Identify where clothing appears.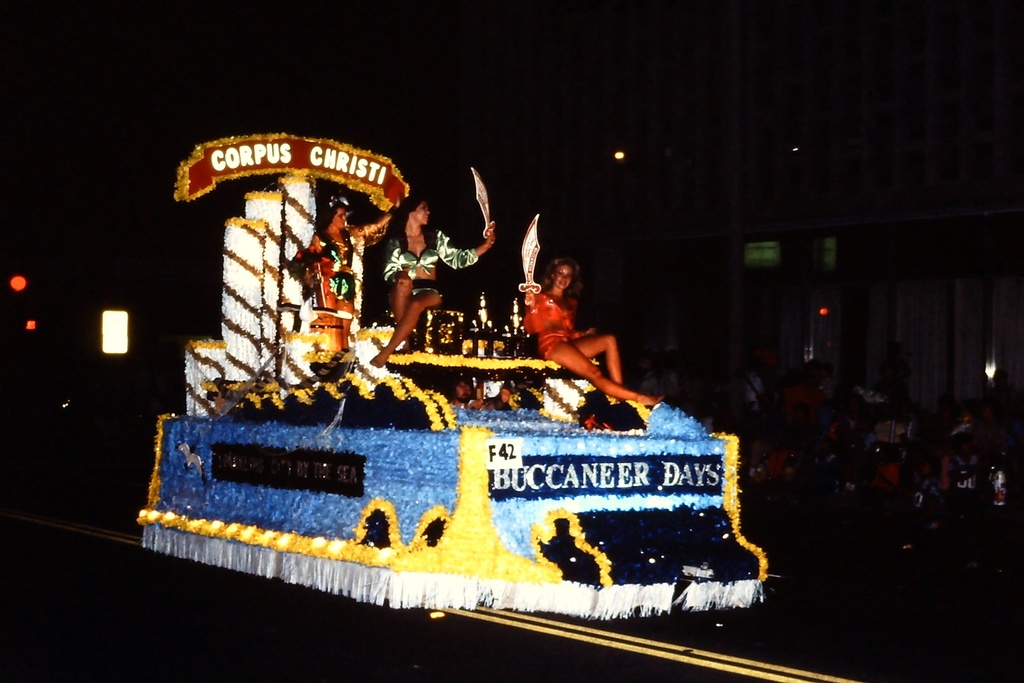
Appears at {"left": 524, "top": 287, "right": 582, "bottom": 361}.
